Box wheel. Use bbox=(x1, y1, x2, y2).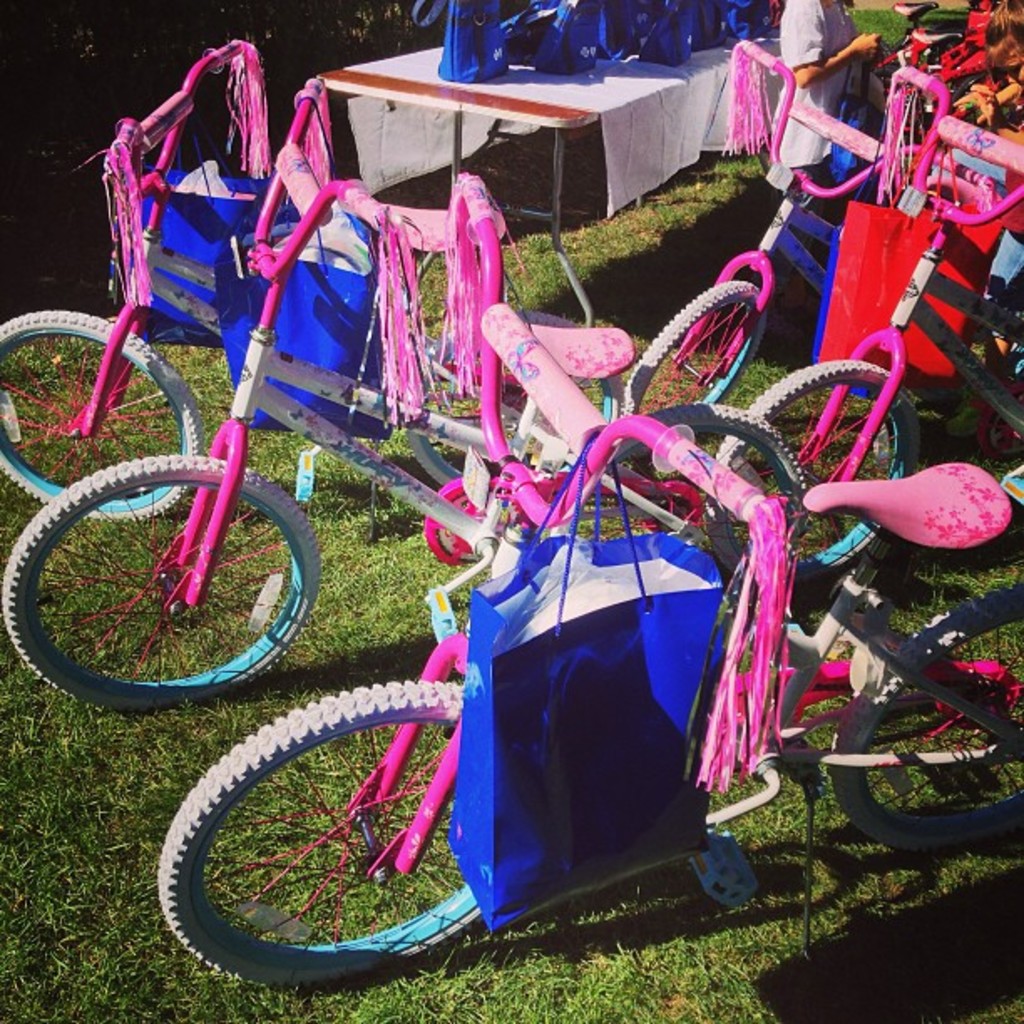
bbox=(614, 279, 768, 438).
